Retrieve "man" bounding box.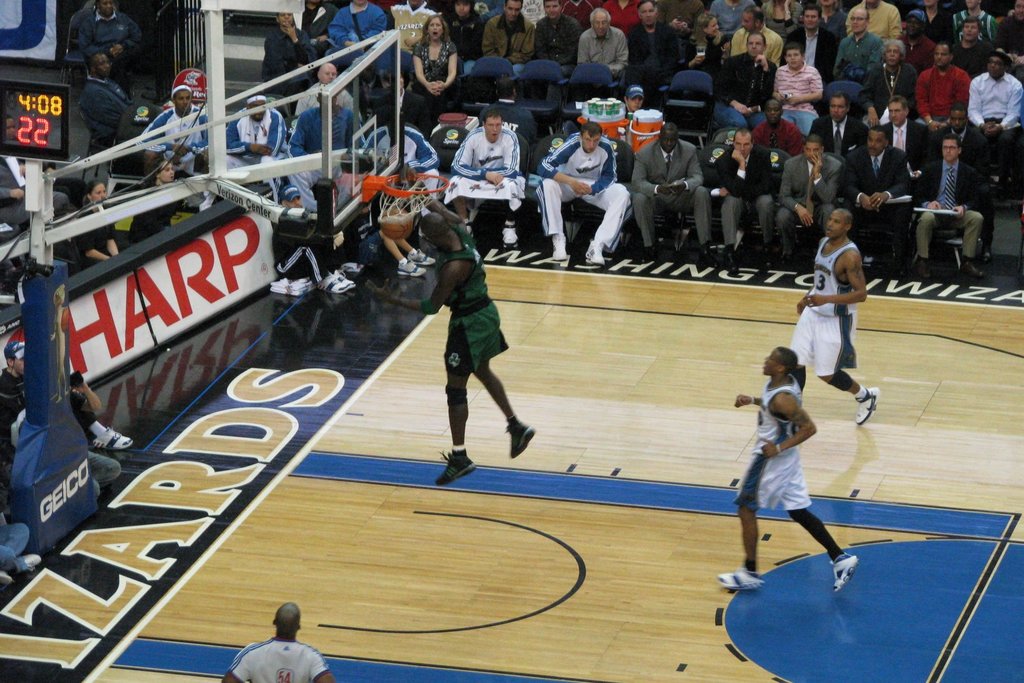
Bounding box: region(781, 3, 840, 92).
